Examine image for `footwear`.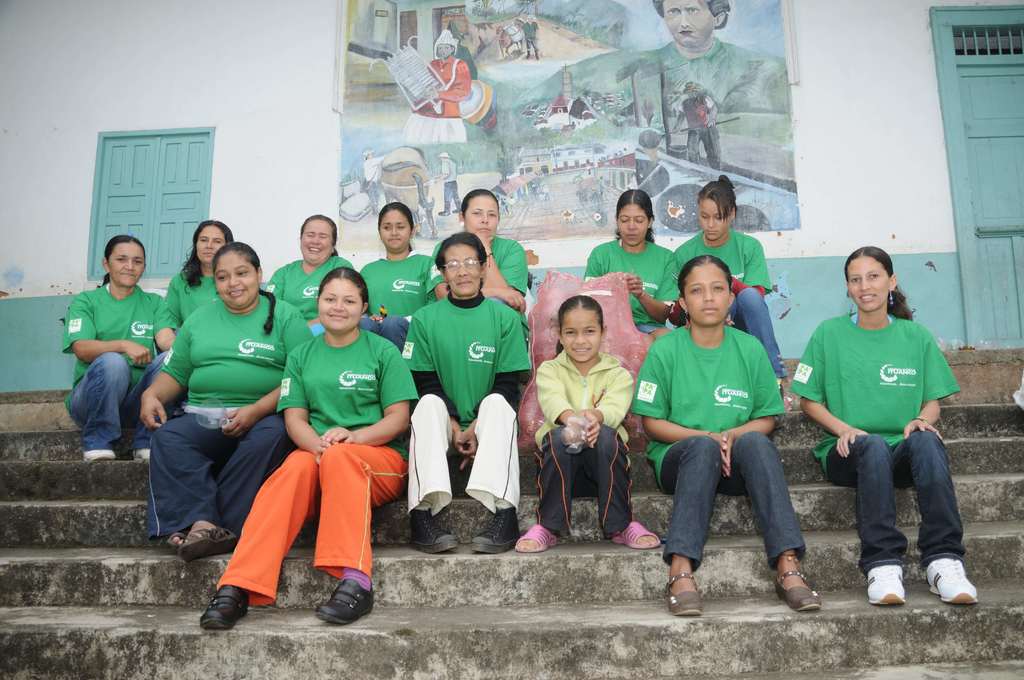
Examination result: {"x1": 869, "y1": 563, "x2": 903, "y2": 604}.
